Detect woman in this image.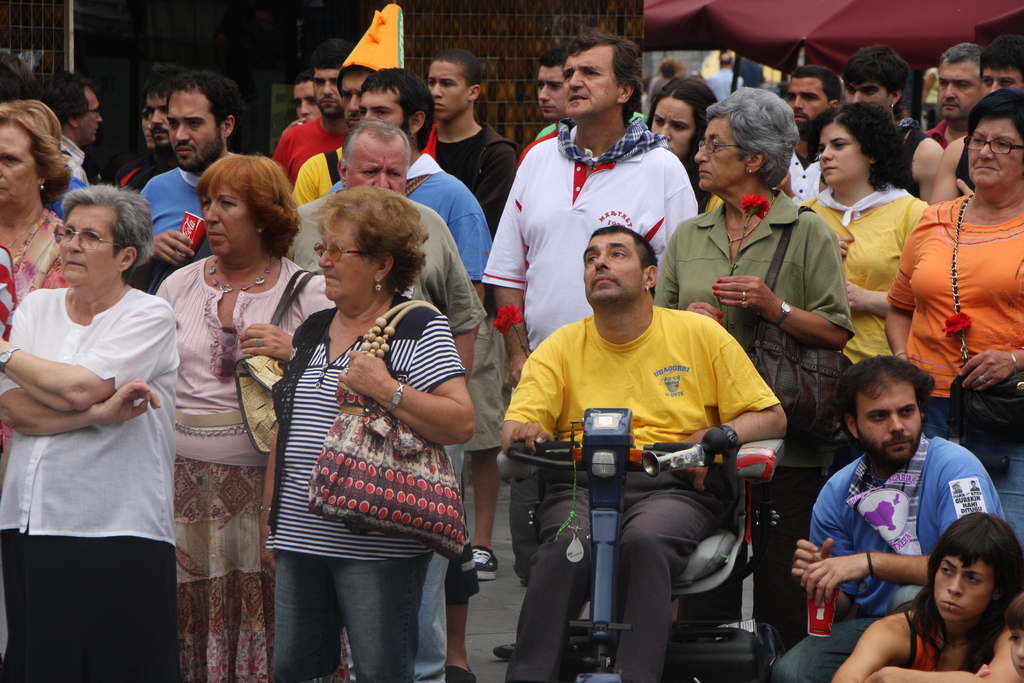
Detection: crop(254, 167, 481, 680).
